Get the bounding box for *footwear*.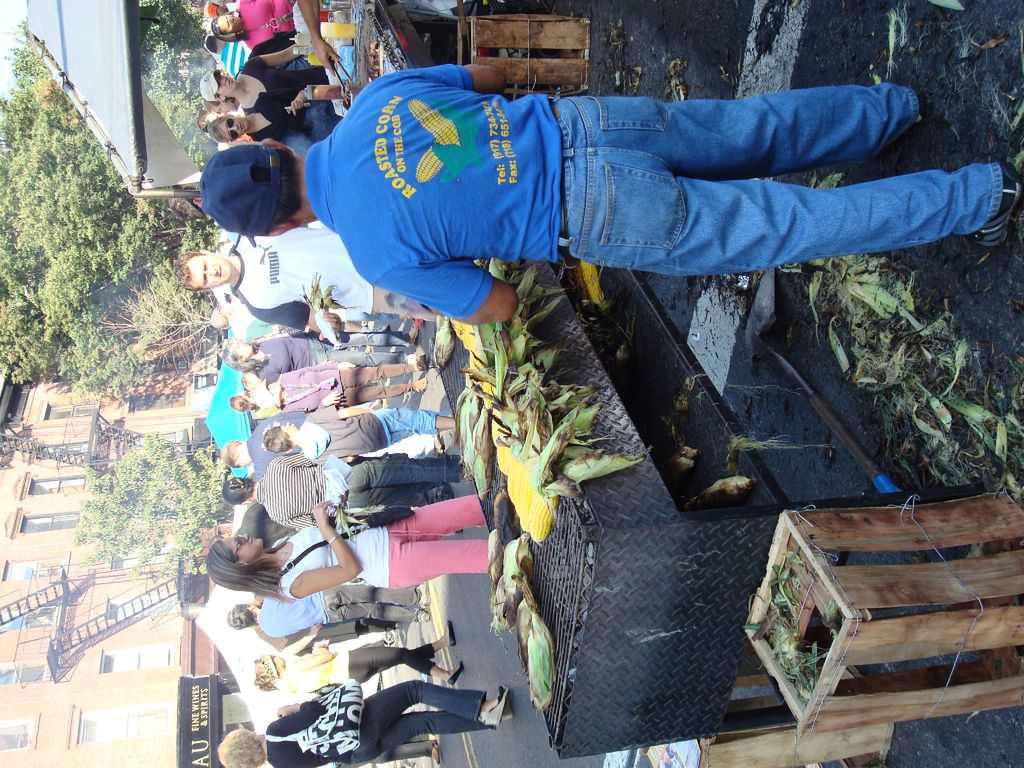
l=447, t=616, r=456, b=645.
